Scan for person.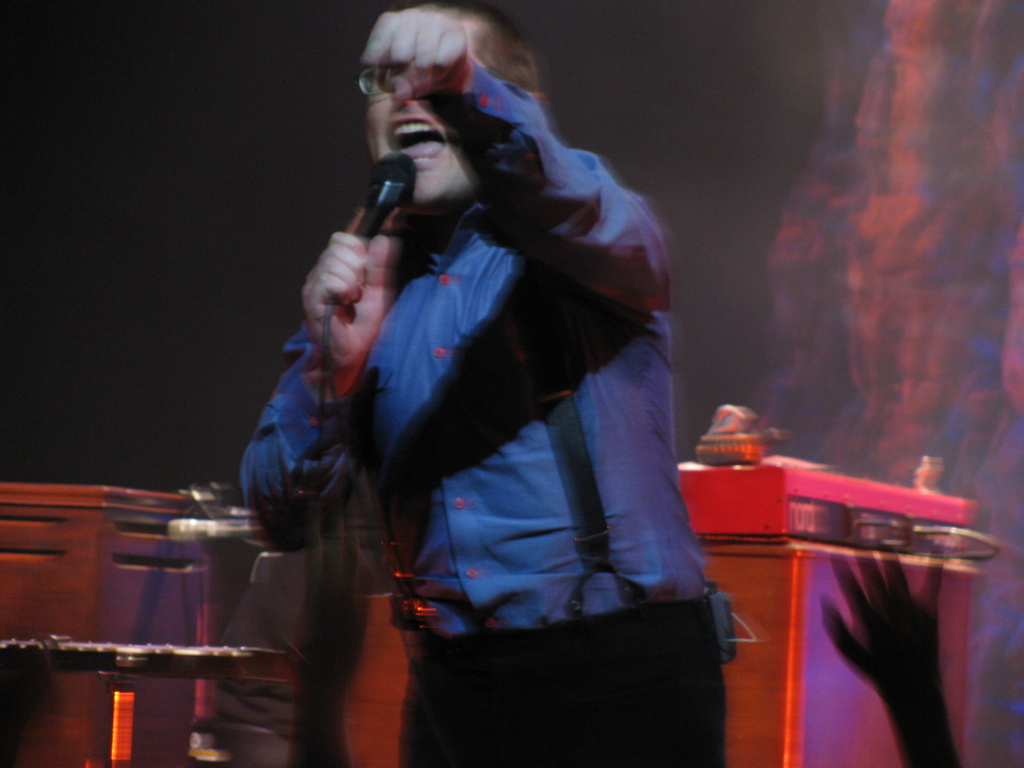
Scan result: <box>232,11,734,767</box>.
